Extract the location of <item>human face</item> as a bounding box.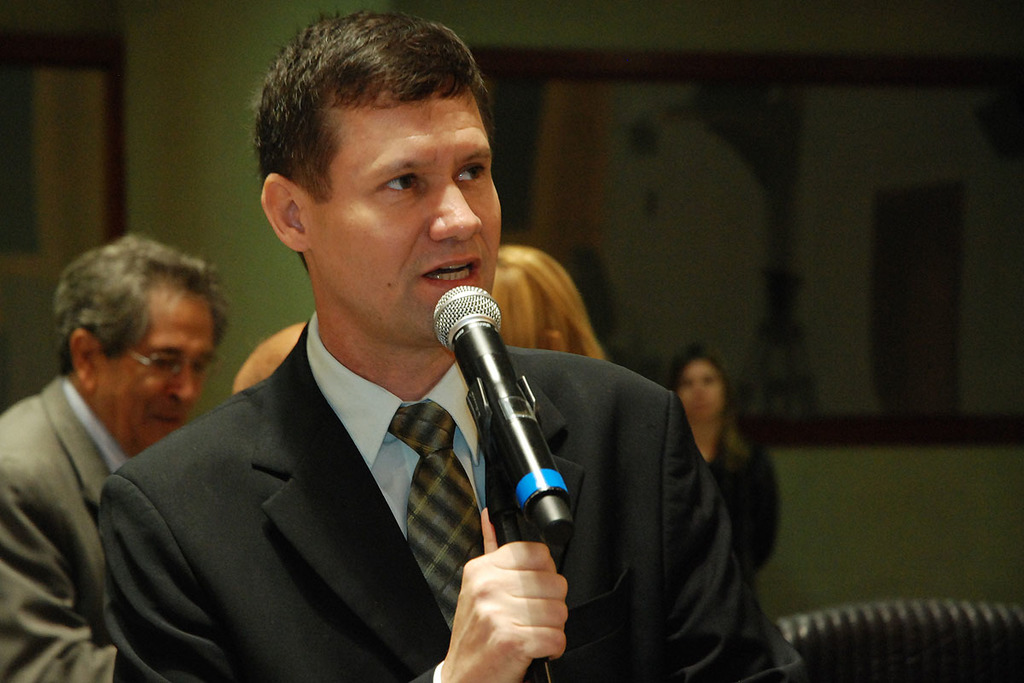
bbox(680, 356, 722, 414).
